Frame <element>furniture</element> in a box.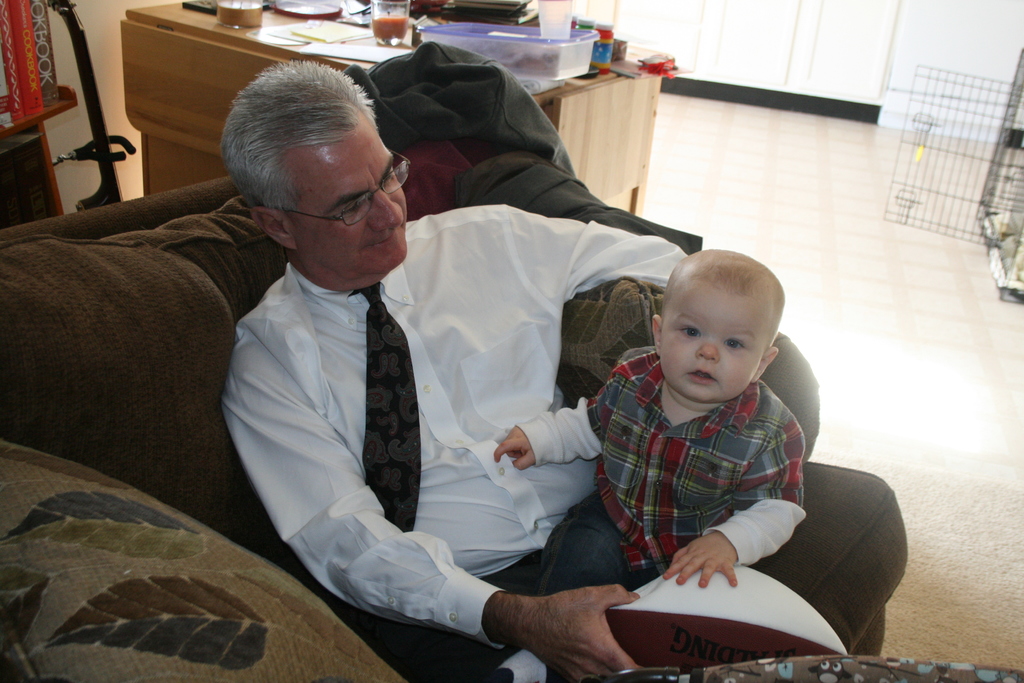
select_region(883, 49, 1023, 305).
